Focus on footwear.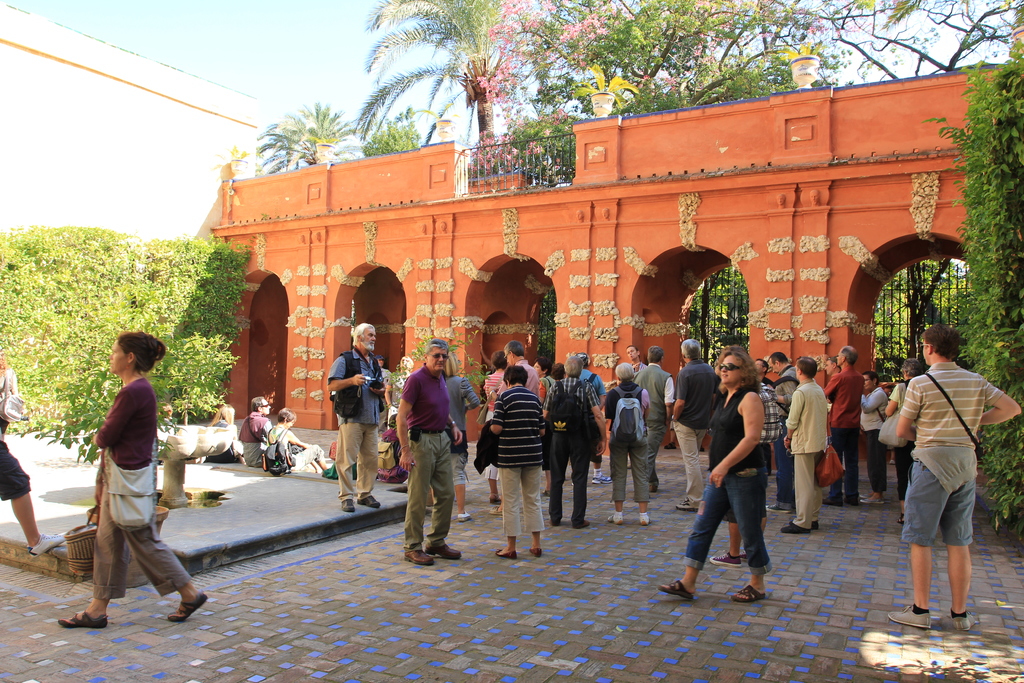
Focused at region(706, 550, 747, 568).
